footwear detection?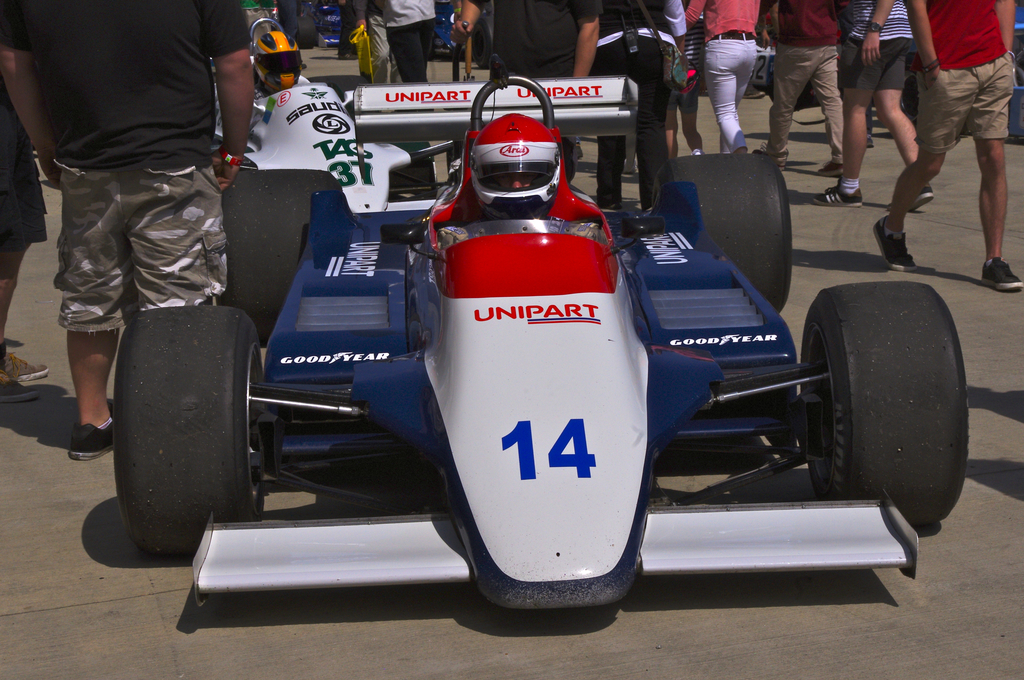
(left=753, top=142, right=785, bottom=170)
